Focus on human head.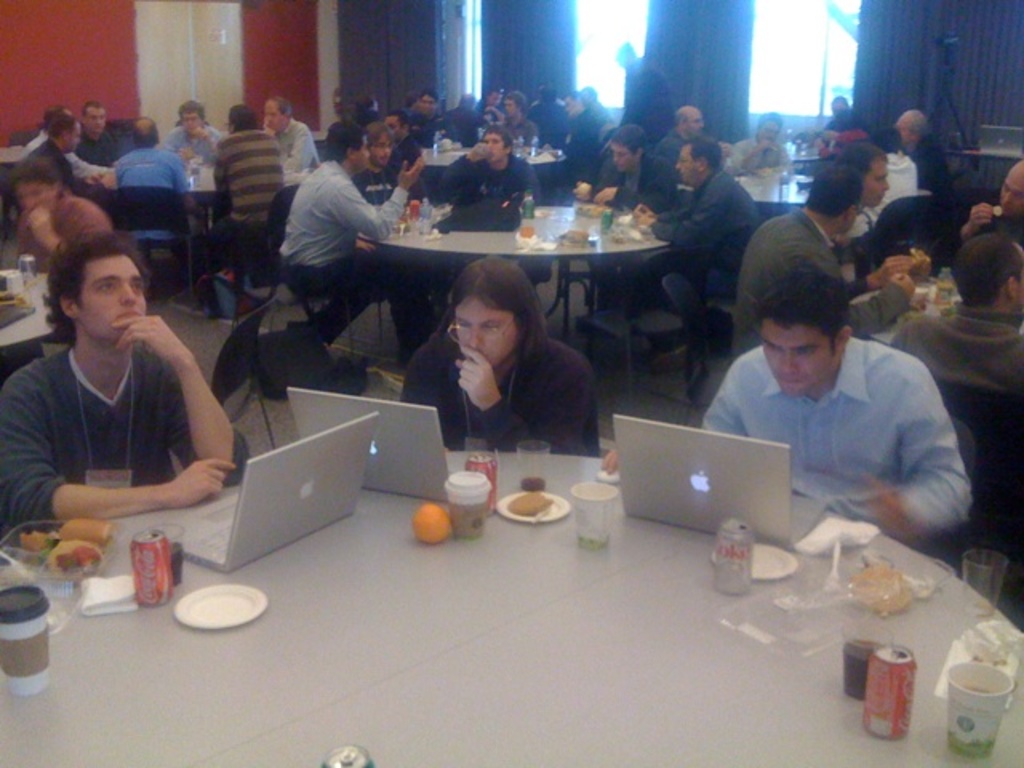
Focused at bbox(838, 141, 893, 211).
